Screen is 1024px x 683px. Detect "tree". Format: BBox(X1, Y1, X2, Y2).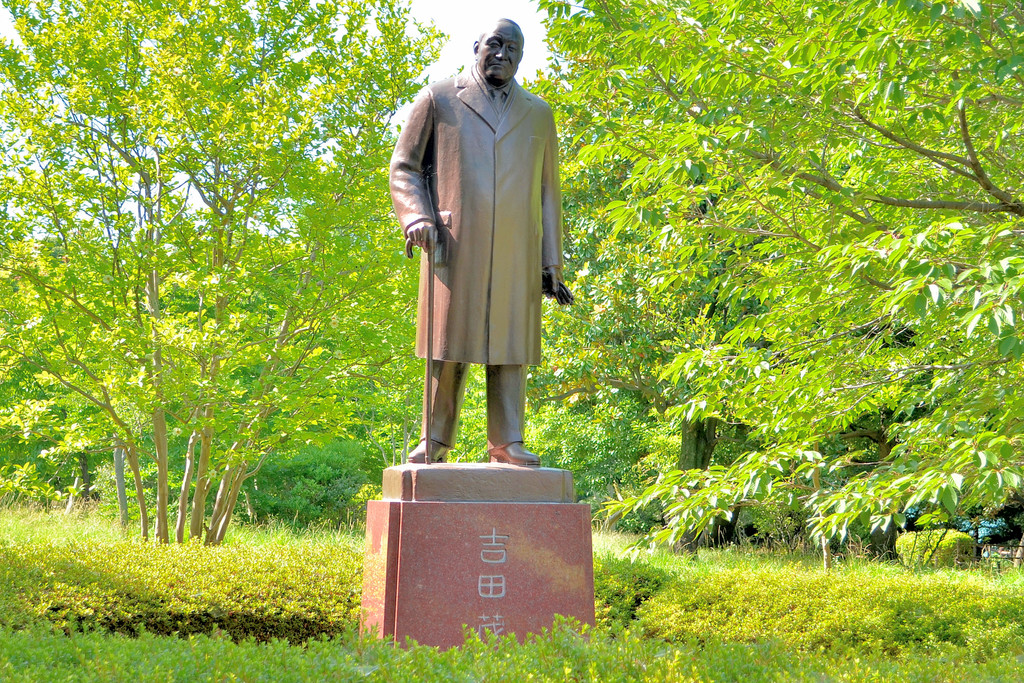
BBox(12, 35, 319, 573).
